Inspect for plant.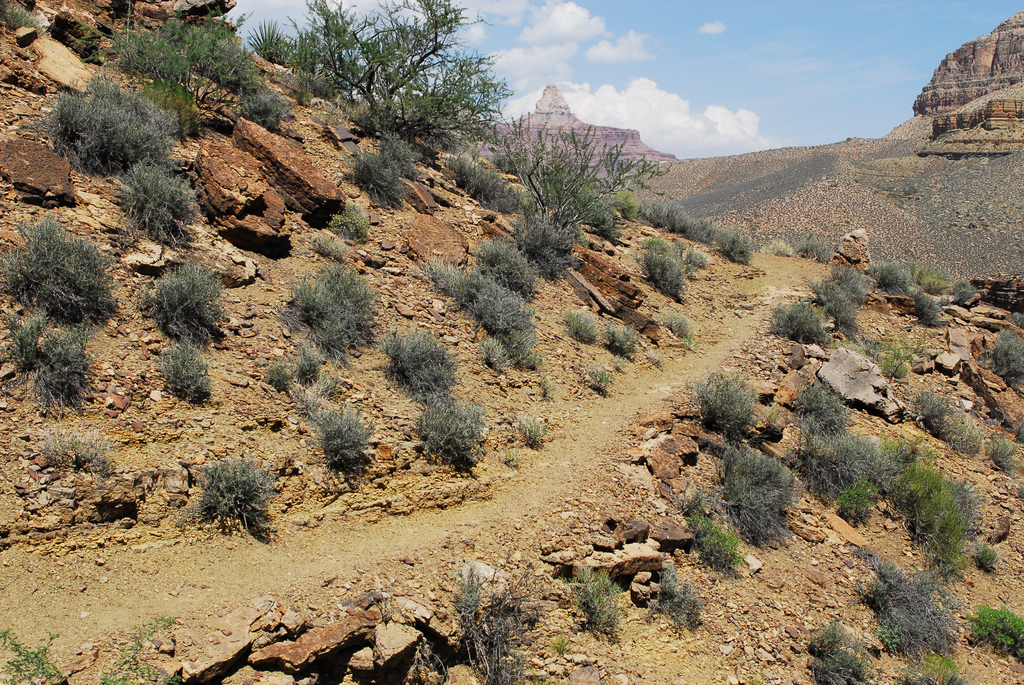
Inspection: (left=518, top=416, right=544, bottom=441).
